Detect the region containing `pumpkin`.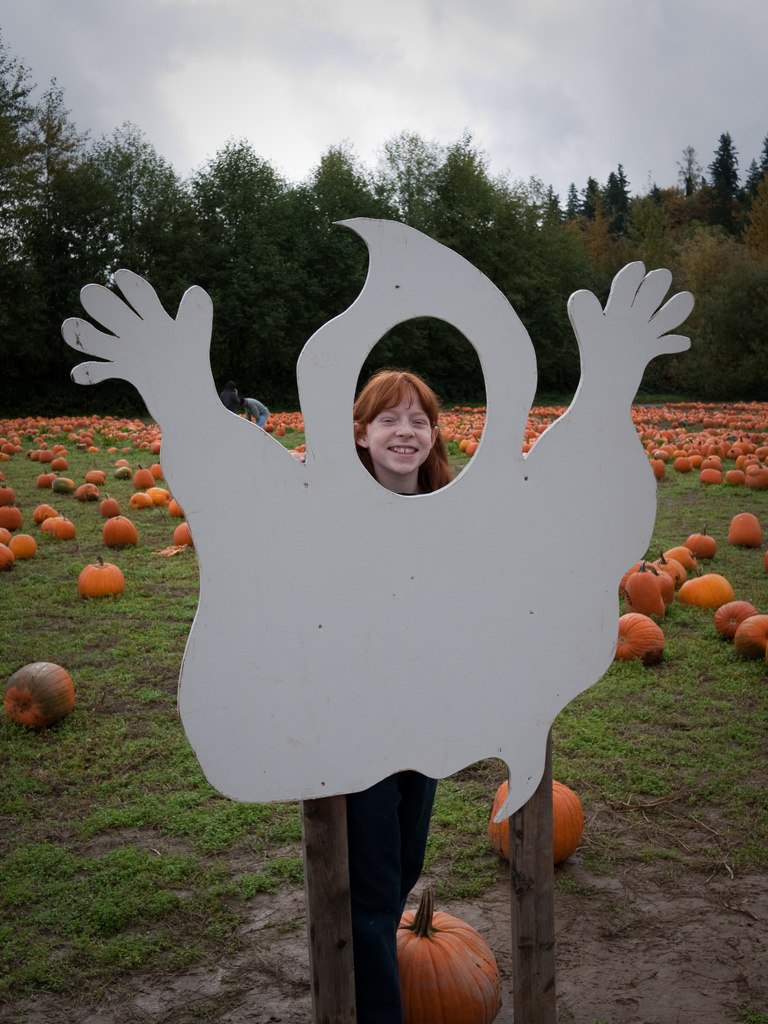
crop(489, 778, 592, 869).
